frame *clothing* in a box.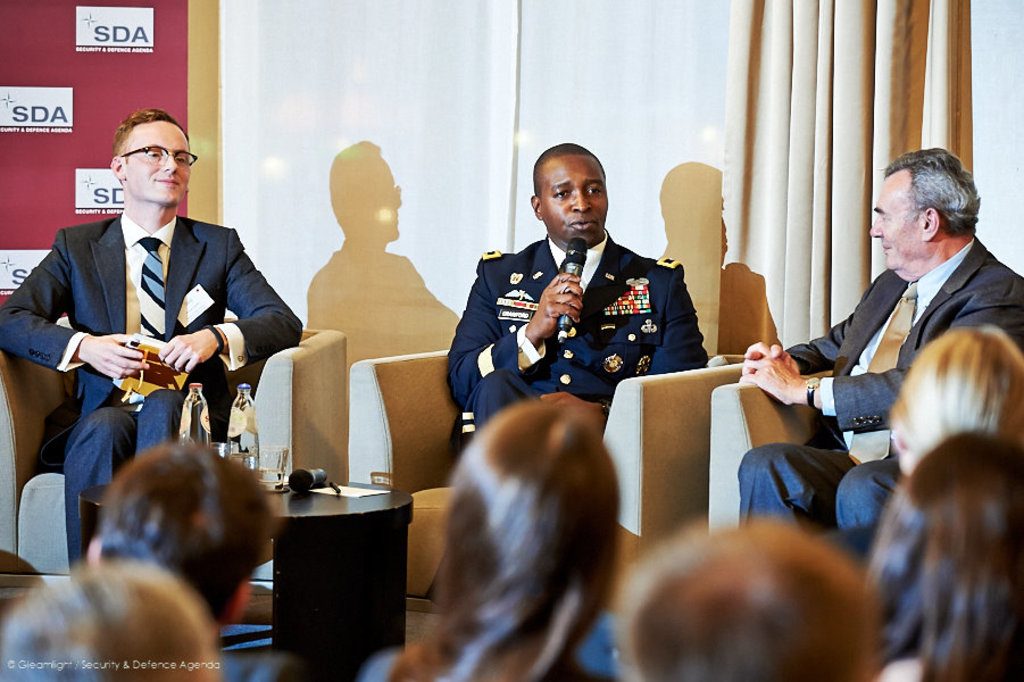
448, 231, 704, 460.
